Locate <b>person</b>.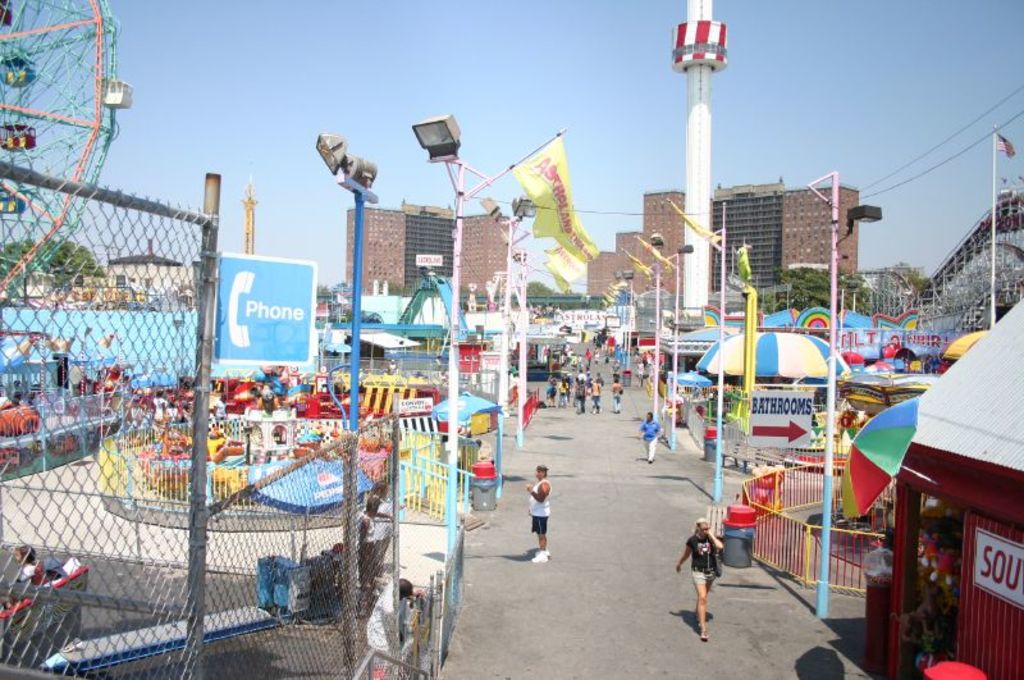
Bounding box: box(608, 376, 623, 409).
